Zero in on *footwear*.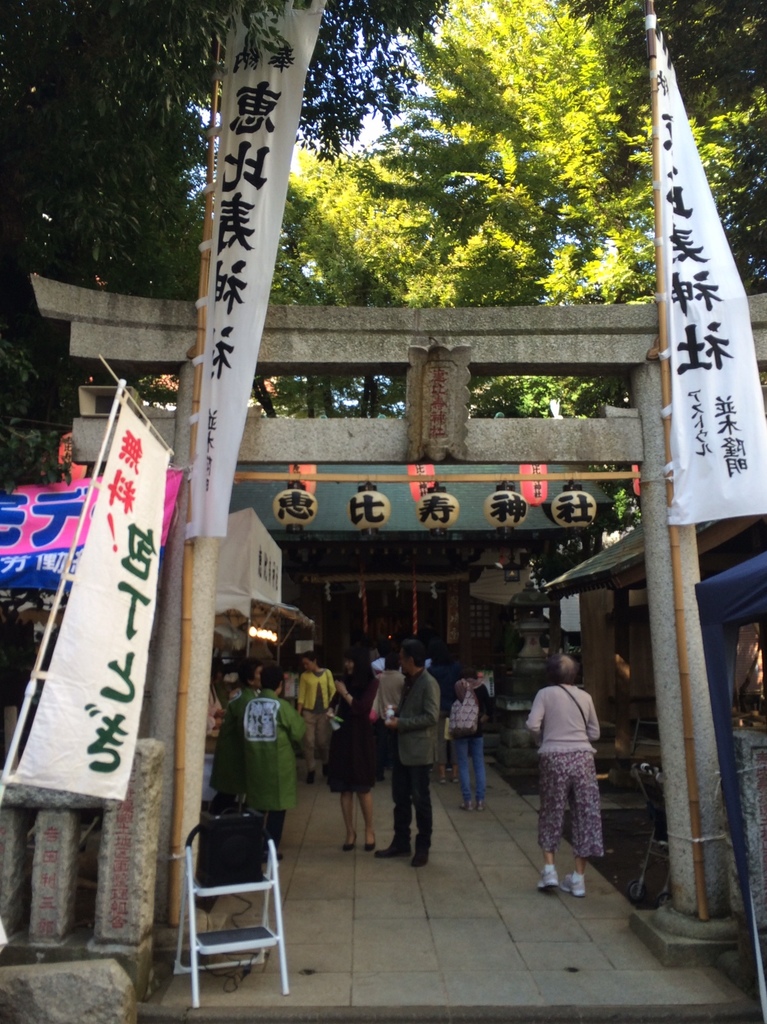
Zeroed in: (364,833,376,854).
